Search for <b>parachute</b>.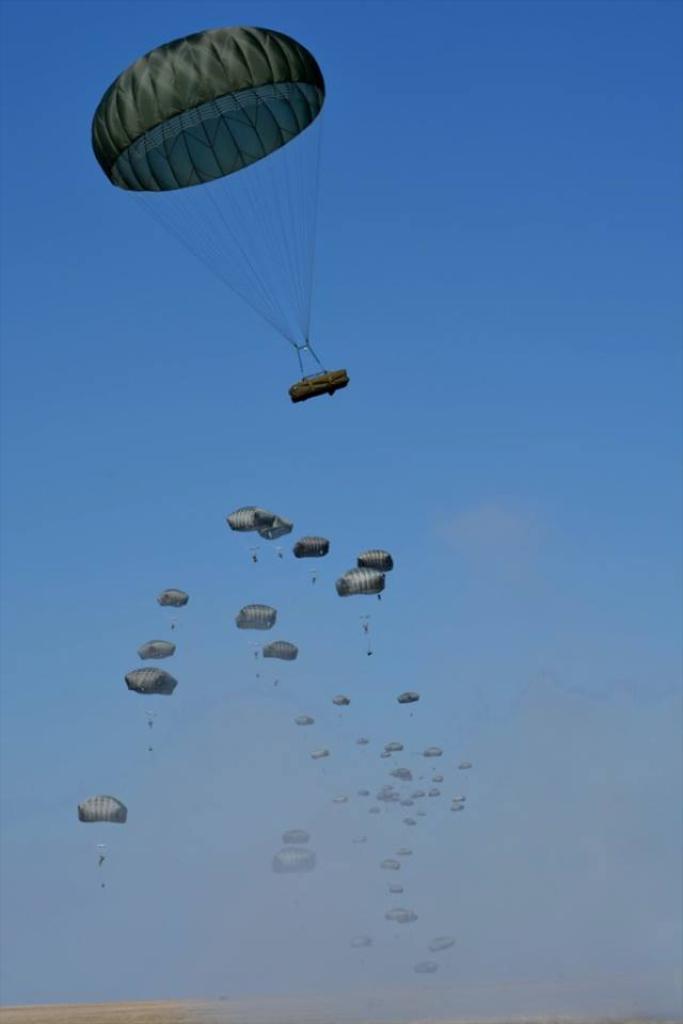
Found at l=75, t=797, r=126, b=857.
